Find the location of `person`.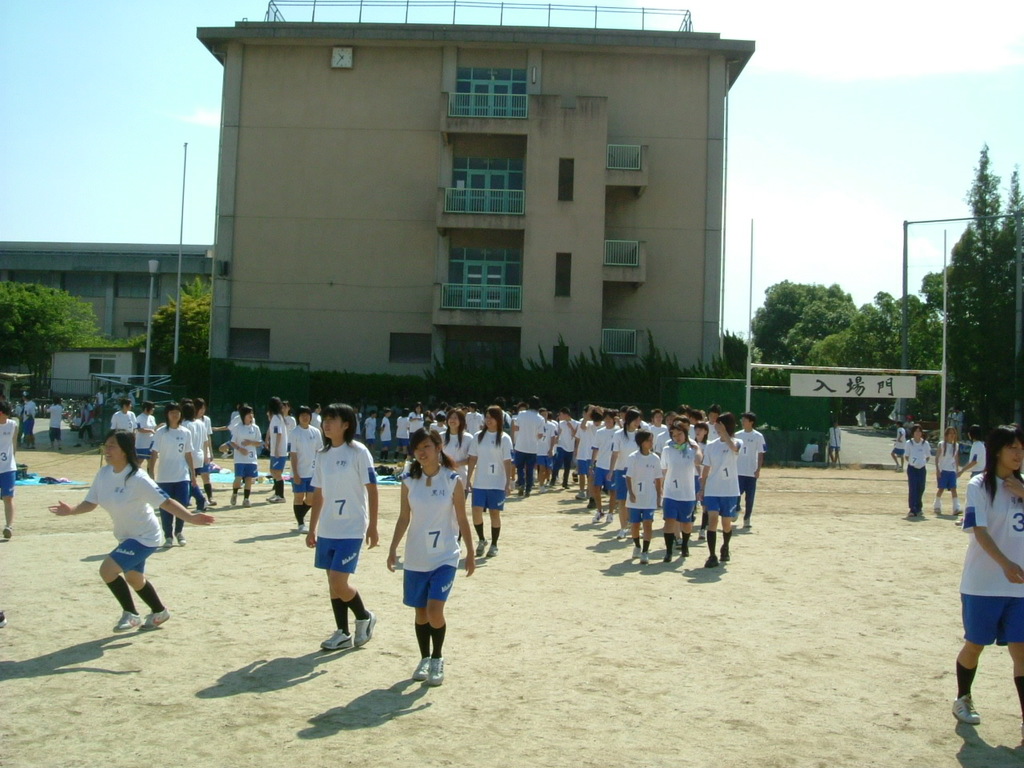
Location: {"left": 302, "top": 398, "right": 390, "bottom": 650}.
